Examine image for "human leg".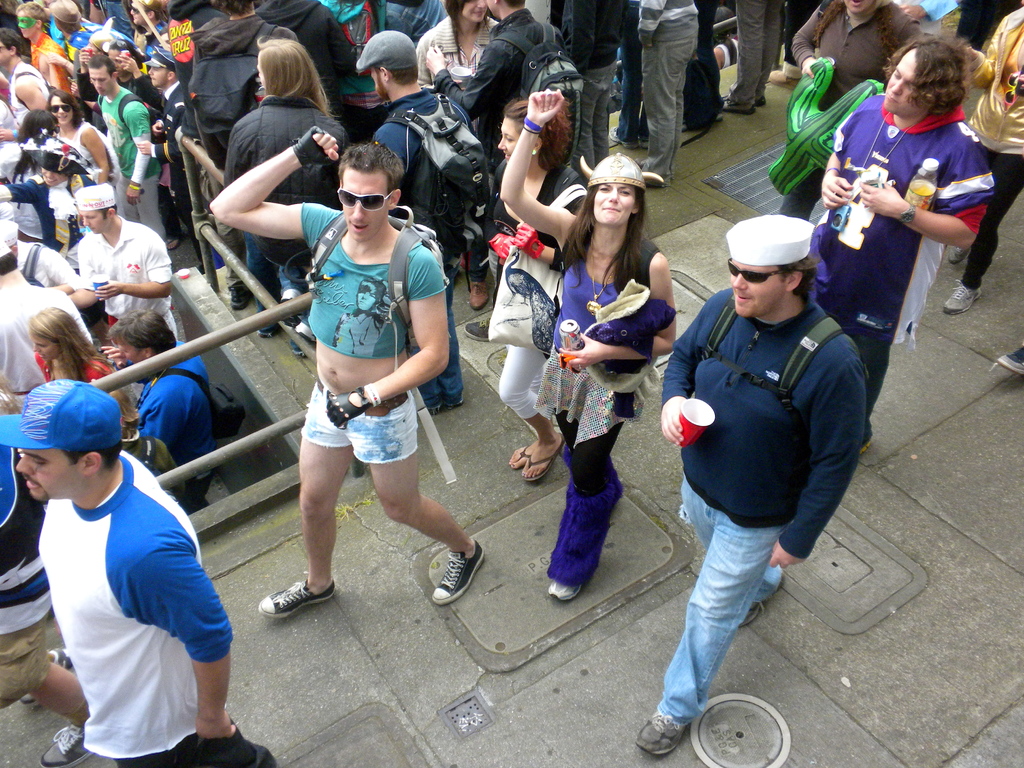
Examination result: [left=136, top=161, right=166, bottom=241].
